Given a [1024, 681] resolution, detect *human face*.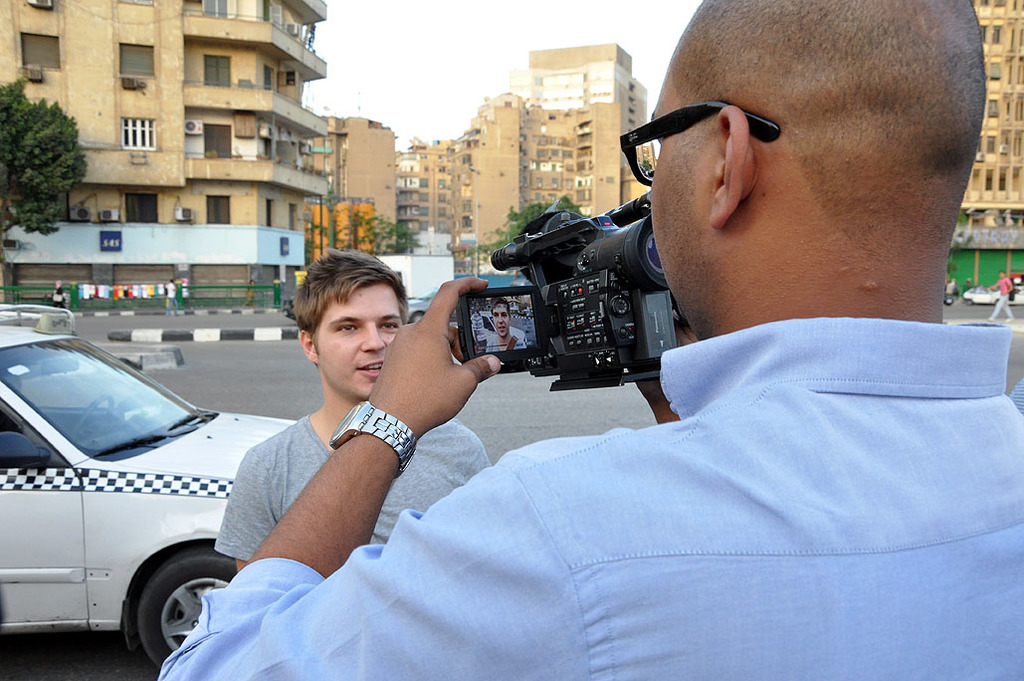
[x1=317, y1=283, x2=394, y2=389].
